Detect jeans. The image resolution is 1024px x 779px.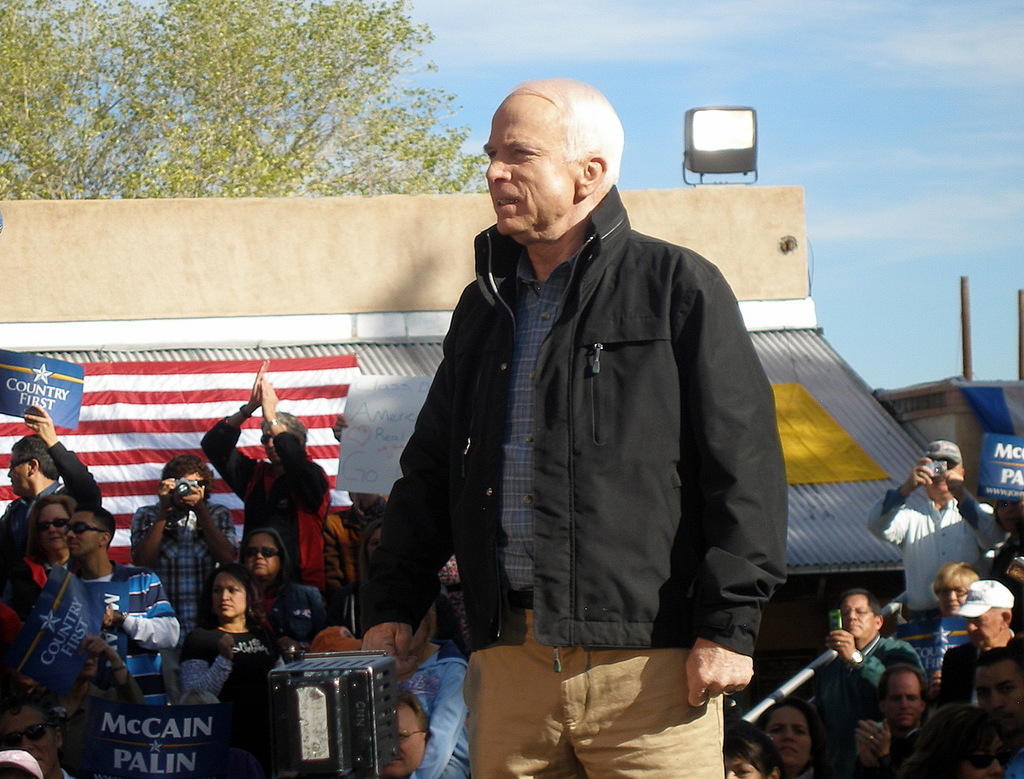
crop(407, 664, 475, 766).
